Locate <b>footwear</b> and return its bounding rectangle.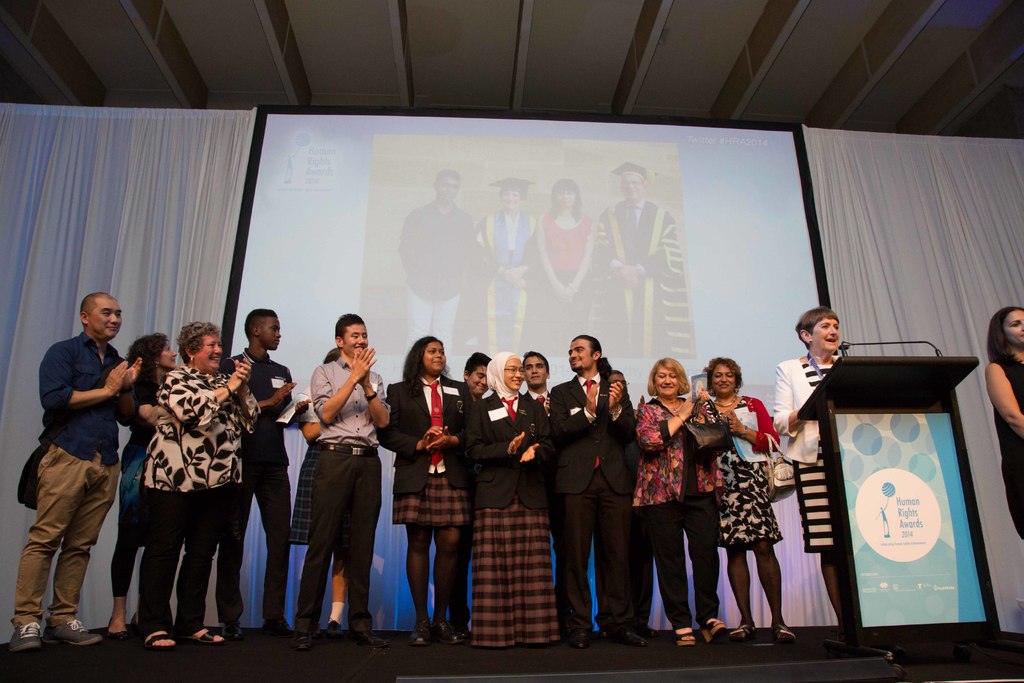
locate(769, 620, 794, 639).
